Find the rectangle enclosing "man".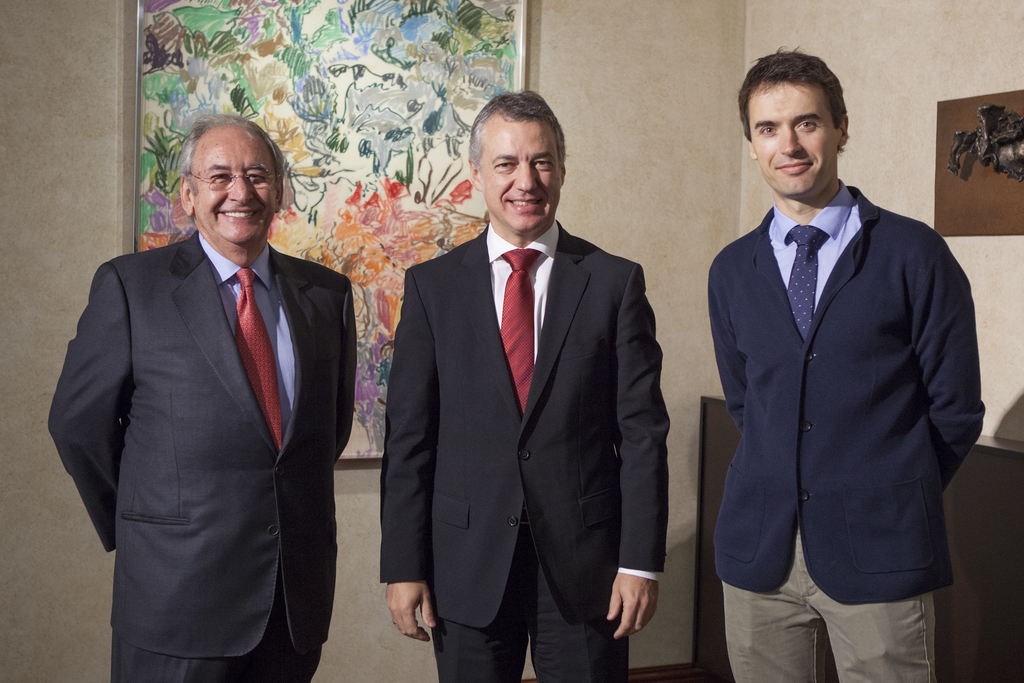
<bbox>54, 92, 361, 669</bbox>.
